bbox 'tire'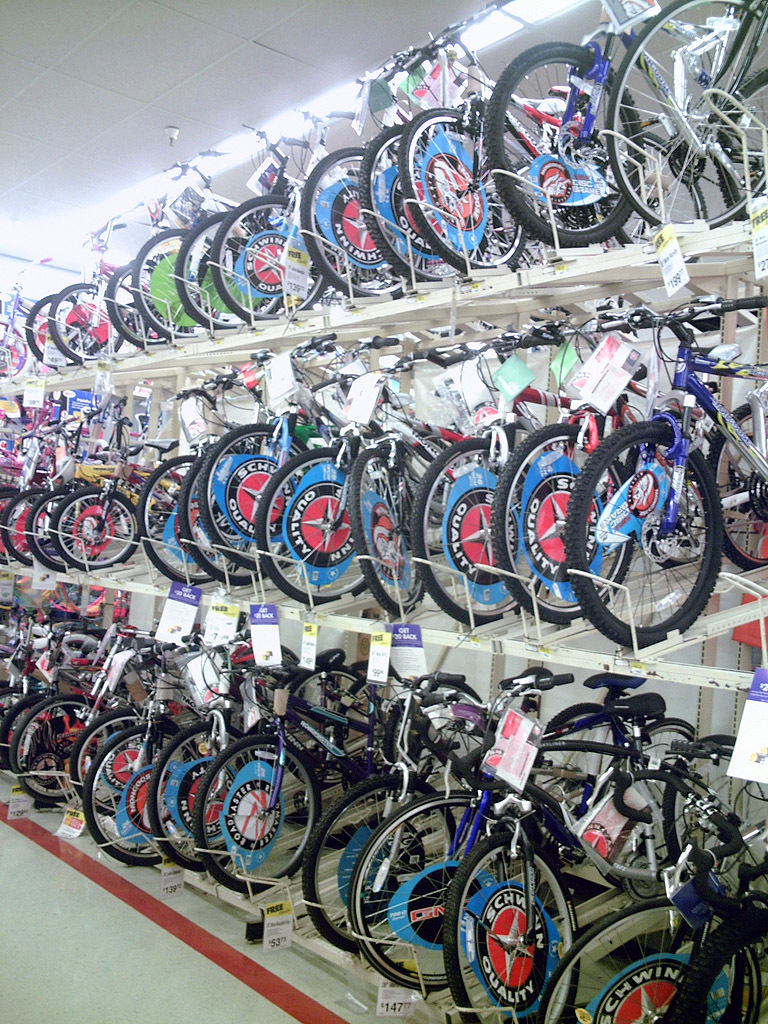
box=[492, 423, 641, 625]
